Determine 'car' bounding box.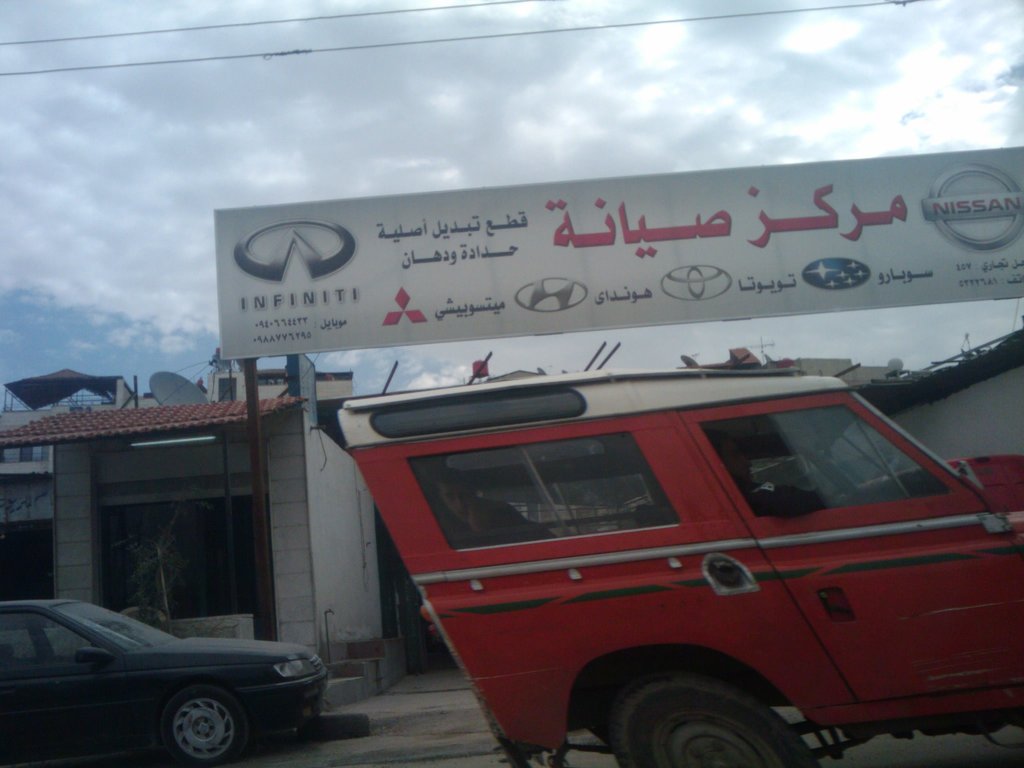
Determined: [0, 596, 339, 755].
